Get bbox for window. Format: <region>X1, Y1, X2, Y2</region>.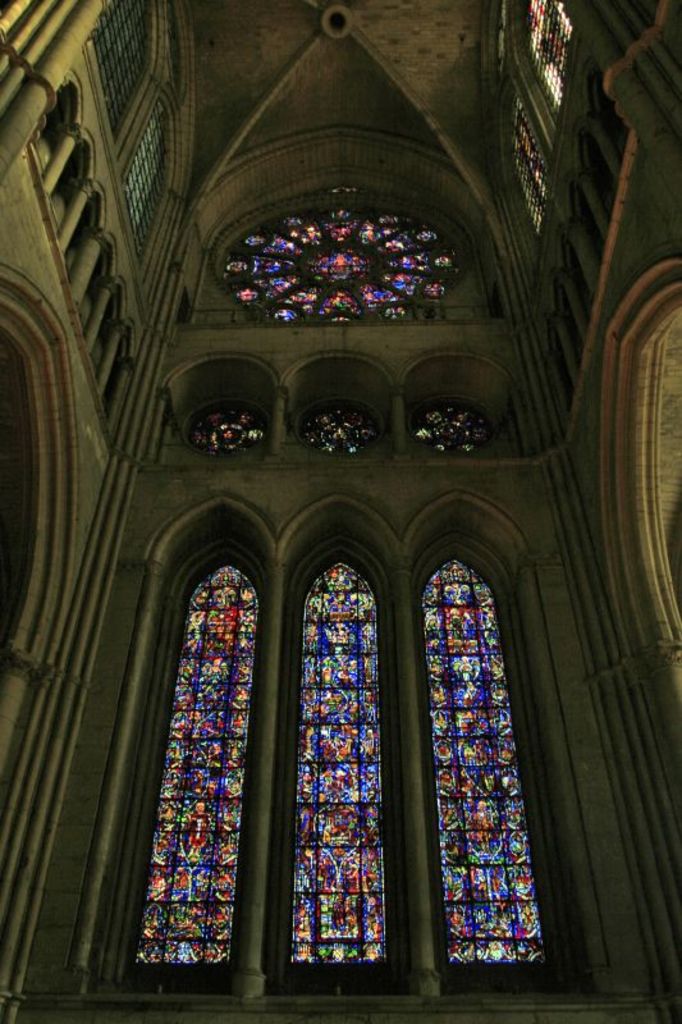
<region>288, 553, 386, 983</region>.
